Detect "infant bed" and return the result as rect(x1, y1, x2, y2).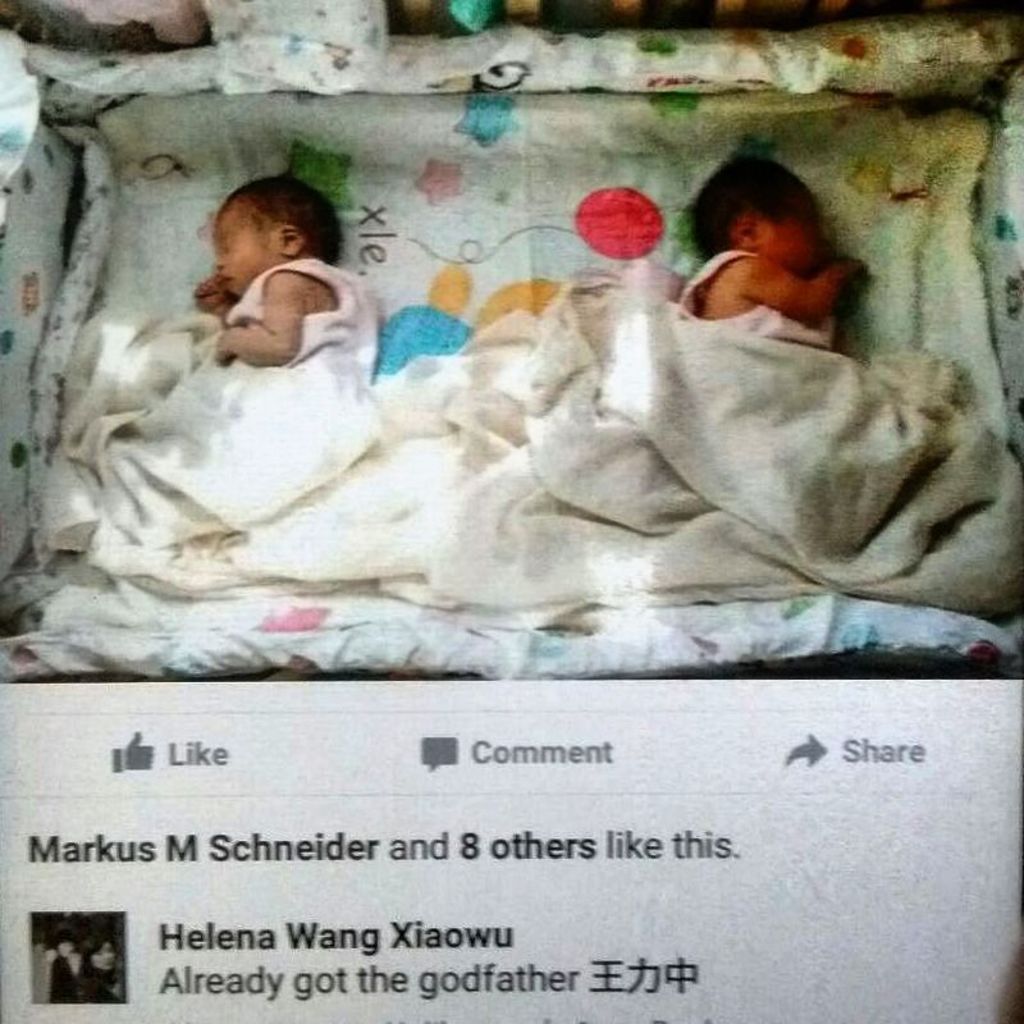
rect(0, 32, 1023, 682).
